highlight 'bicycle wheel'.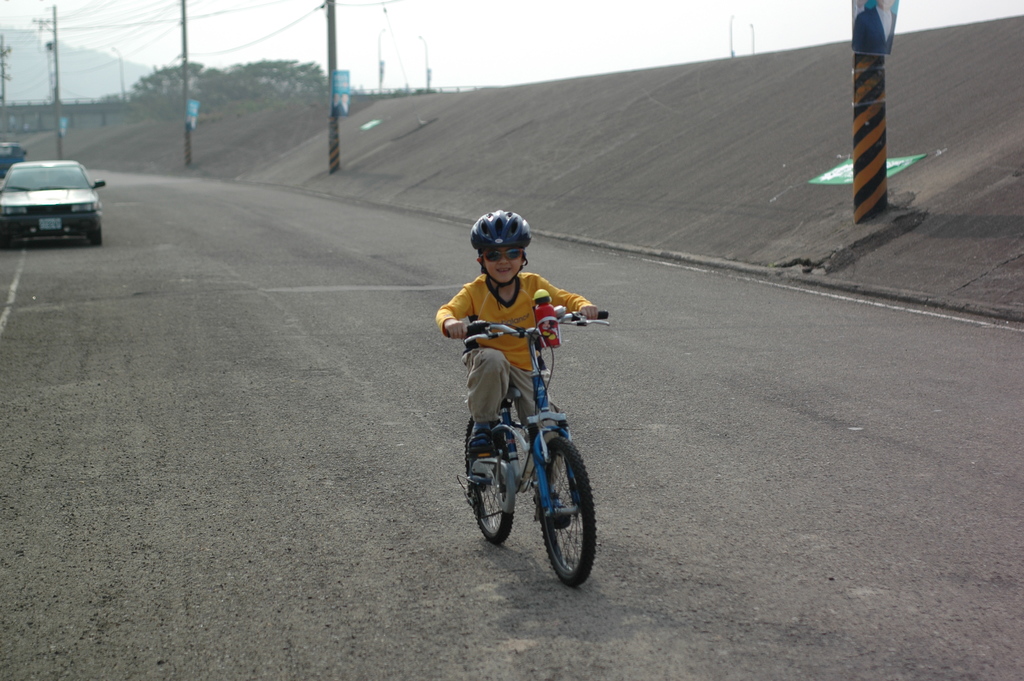
Highlighted region: (464, 414, 514, 541).
